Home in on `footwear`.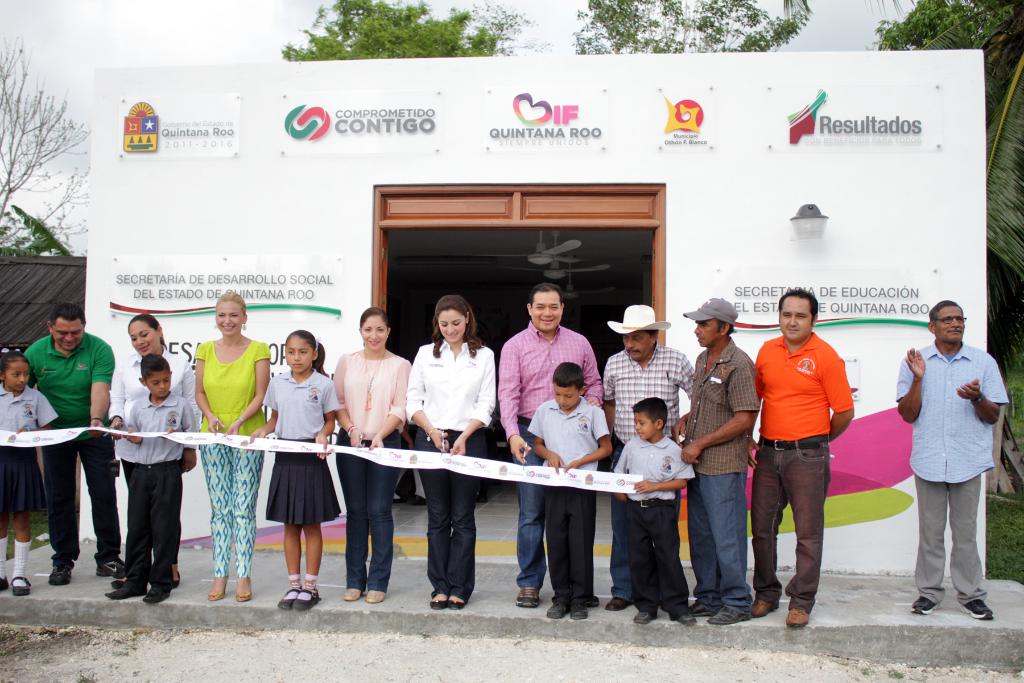
Homed in at {"left": 431, "top": 594, "right": 447, "bottom": 609}.
